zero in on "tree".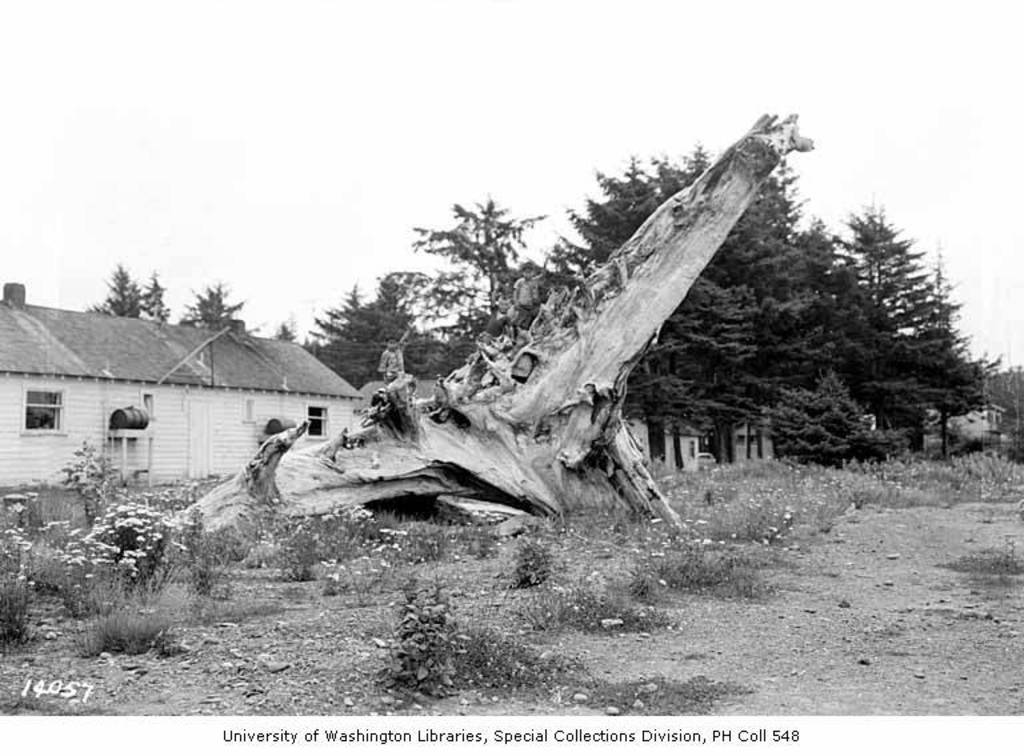
Zeroed in: Rect(176, 285, 244, 331).
